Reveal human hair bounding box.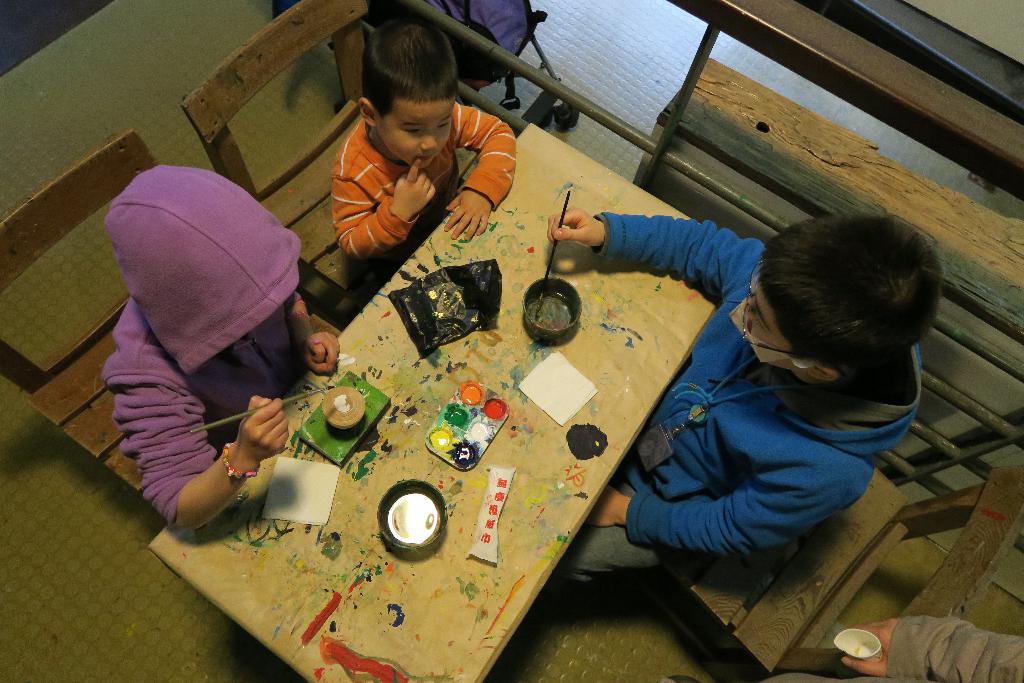
Revealed: (x1=355, y1=25, x2=465, y2=115).
